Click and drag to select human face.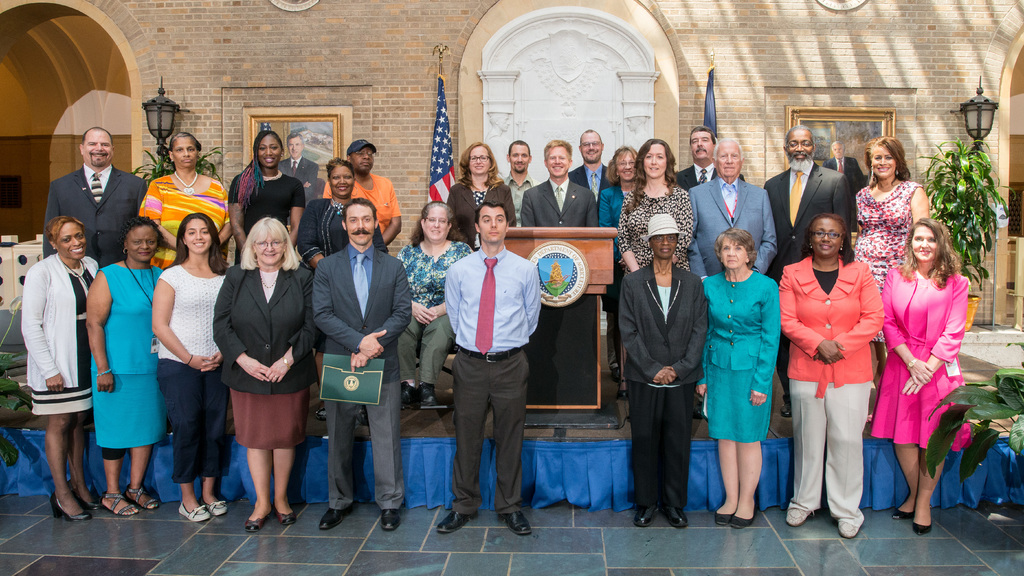
Selection: 581:133:604:162.
